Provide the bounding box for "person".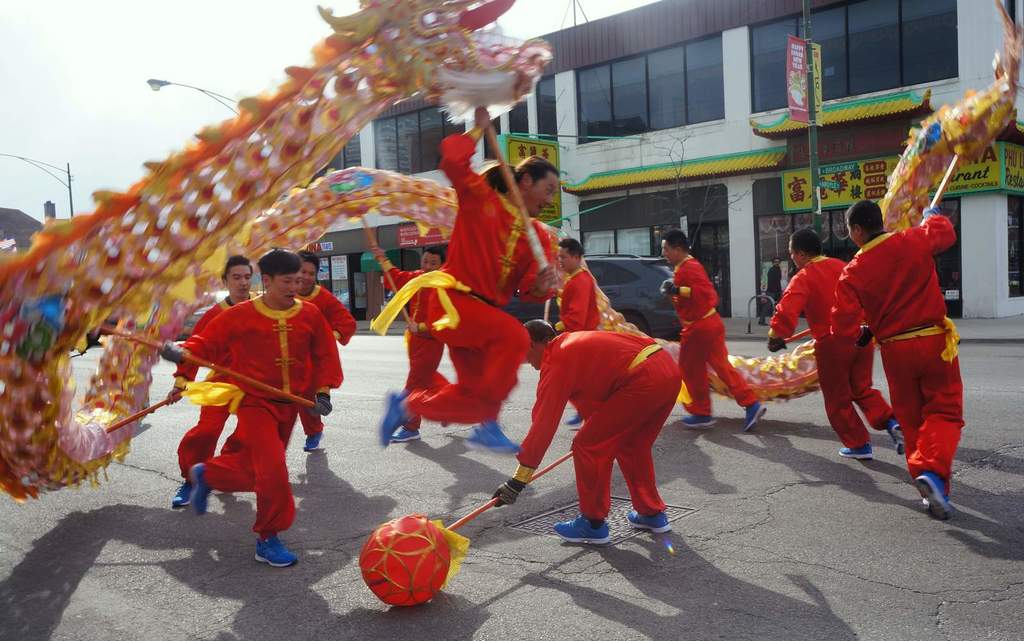
bbox=[360, 214, 463, 449].
